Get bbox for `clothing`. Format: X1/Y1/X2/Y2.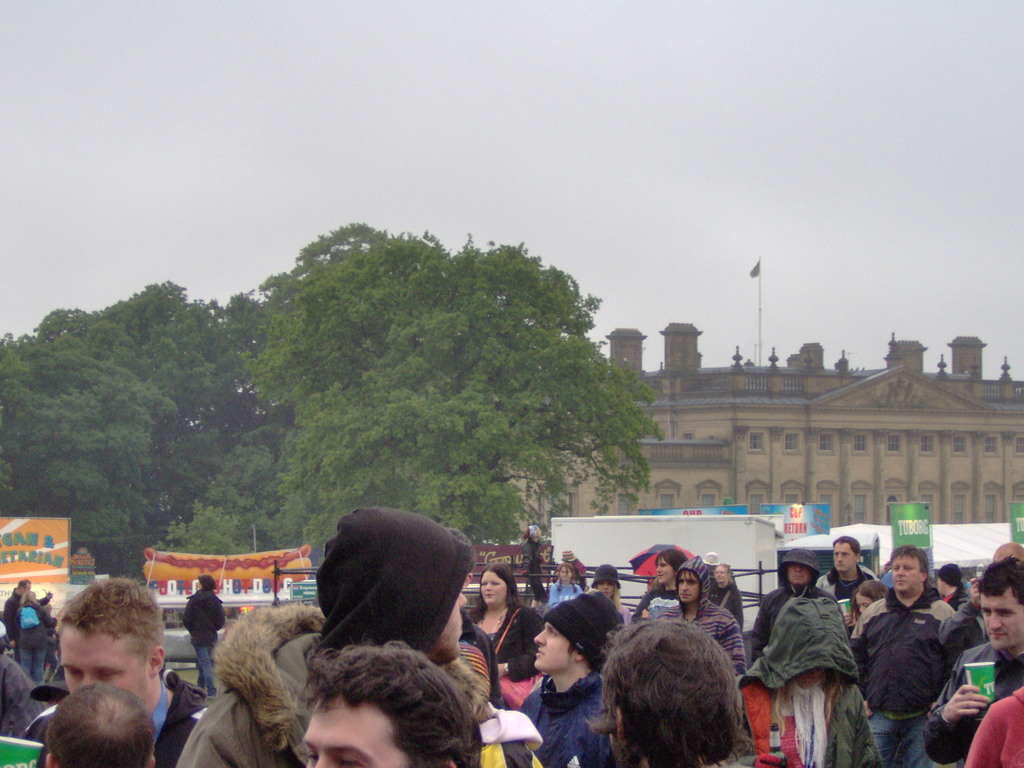
849/586/959/767.
